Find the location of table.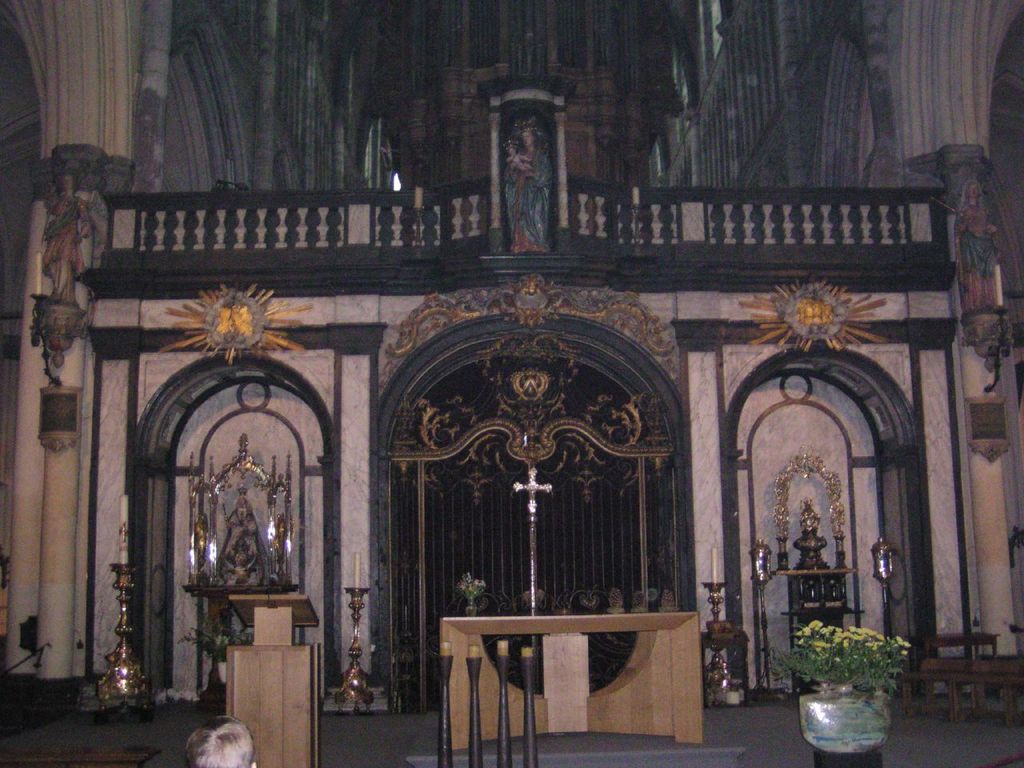
Location: (918, 628, 1000, 666).
